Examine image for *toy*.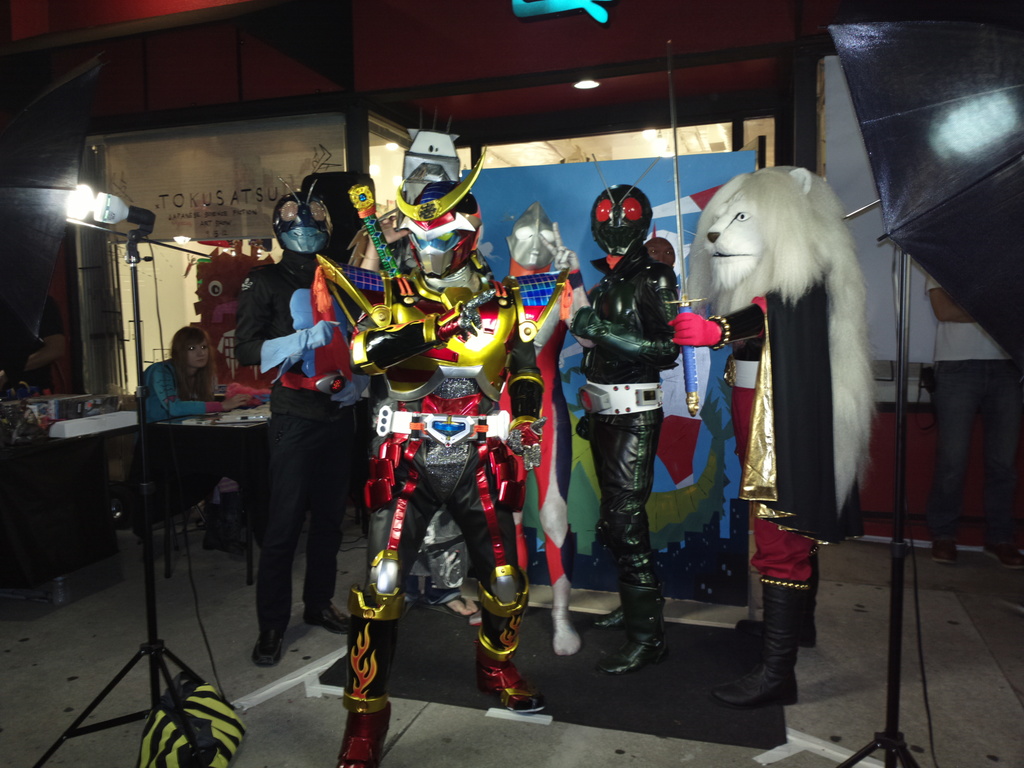
Examination result: locate(323, 170, 559, 767).
